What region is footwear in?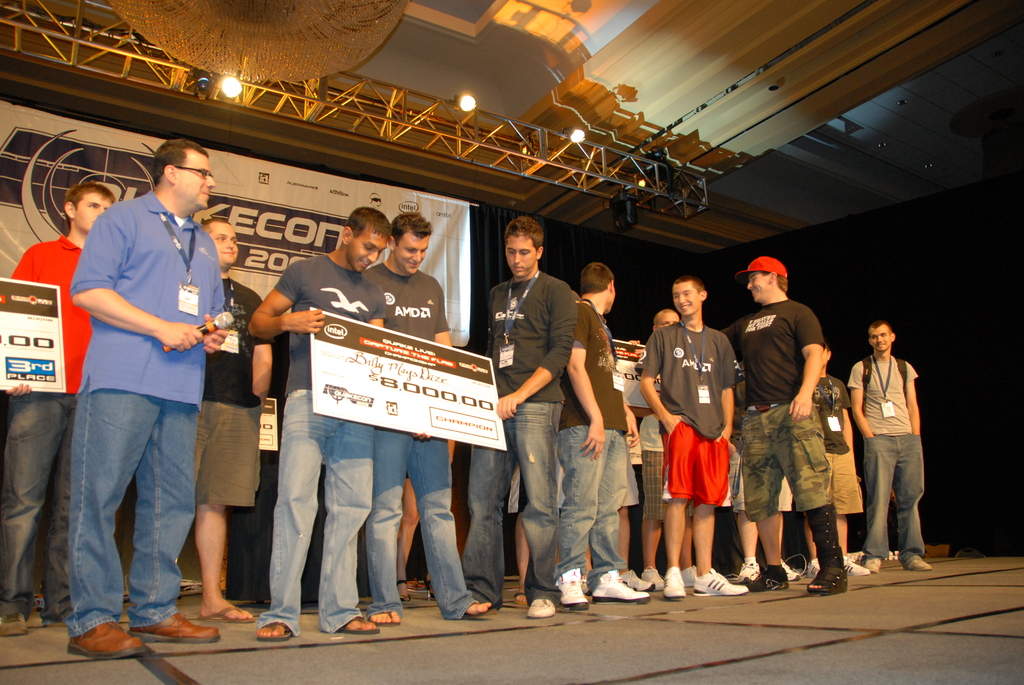
box(530, 599, 559, 616).
